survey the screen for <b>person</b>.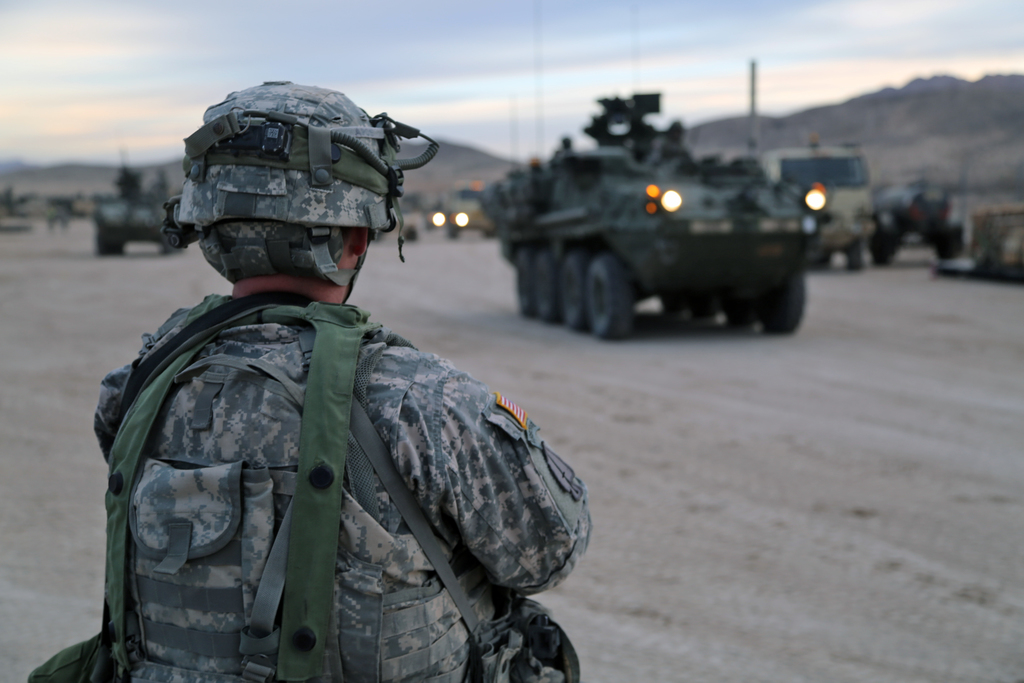
Survey found: [27, 79, 591, 682].
